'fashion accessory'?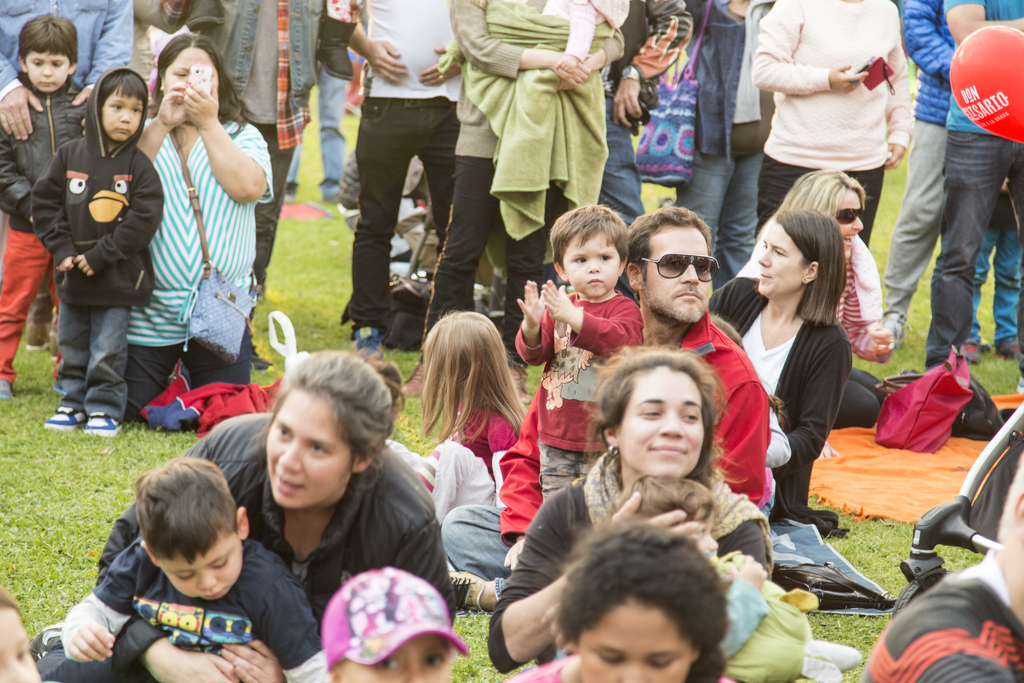
875/370/1005/443
